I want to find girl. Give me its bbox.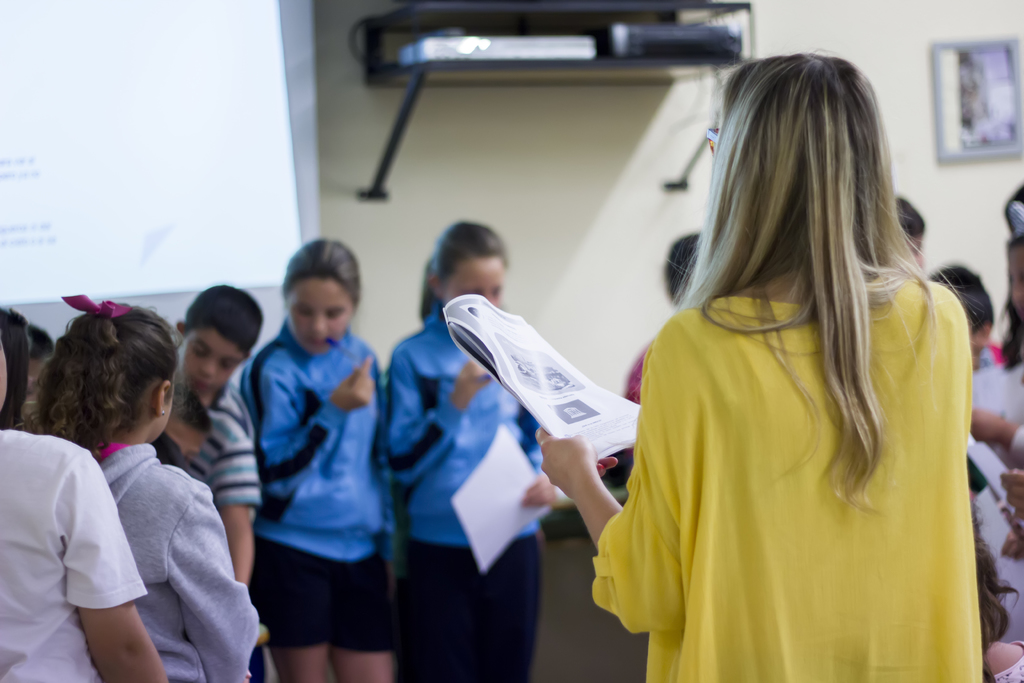
{"x1": 378, "y1": 215, "x2": 570, "y2": 680}.
